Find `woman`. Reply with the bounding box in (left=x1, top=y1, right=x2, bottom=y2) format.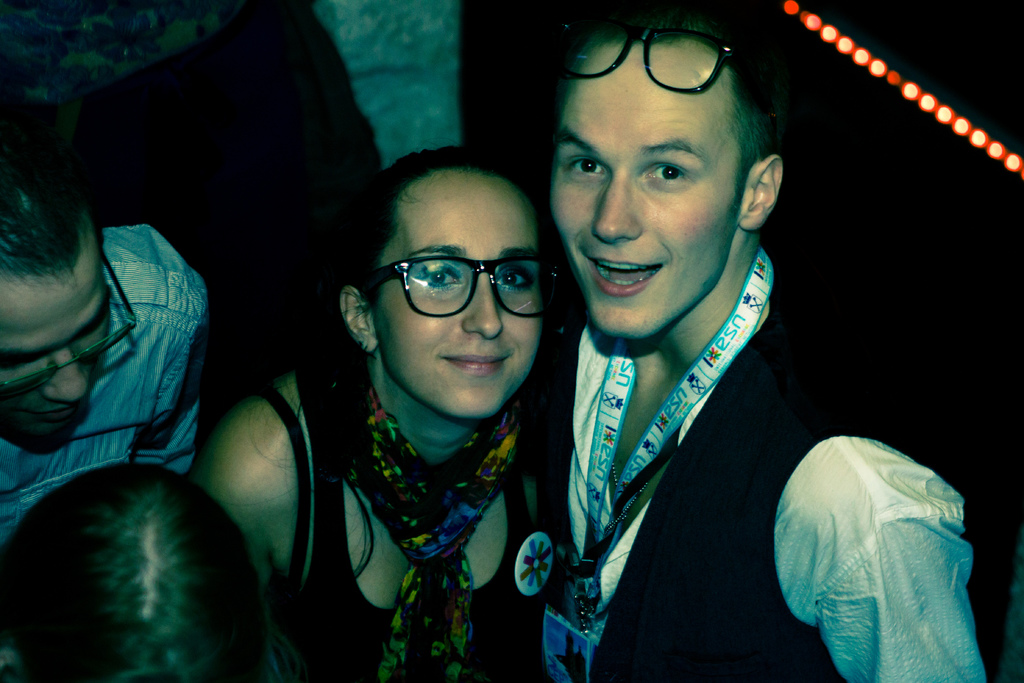
(left=184, top=135, right=561, bottom=682).
